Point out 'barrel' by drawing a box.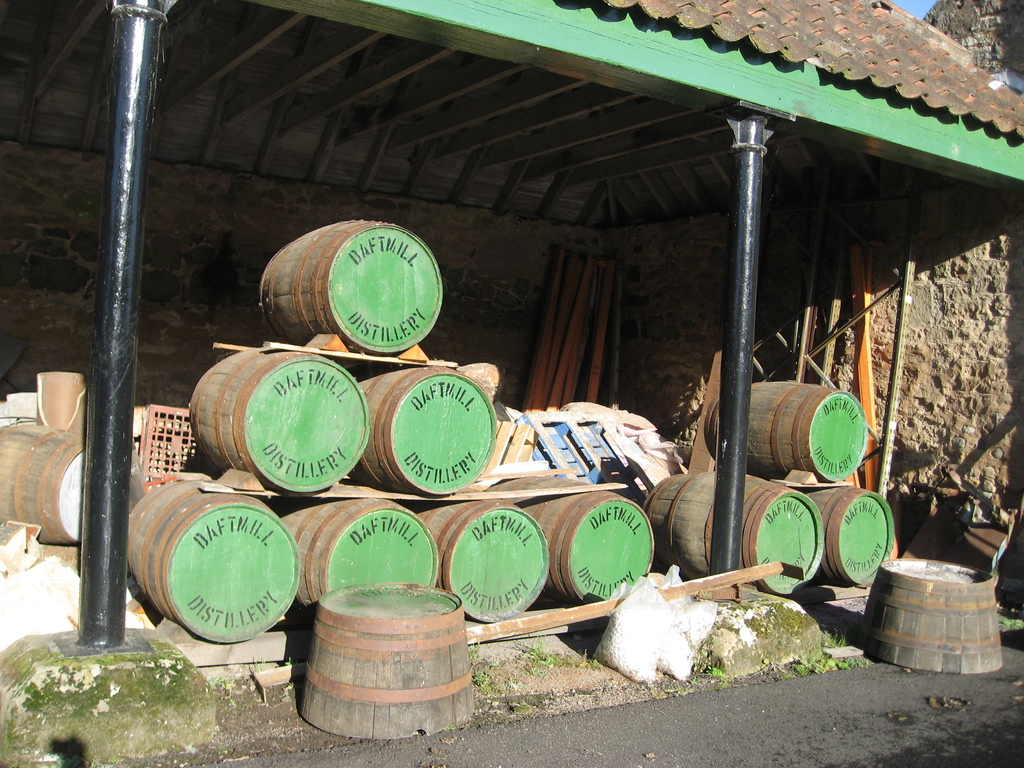
region(781, 468, 893, 590).
